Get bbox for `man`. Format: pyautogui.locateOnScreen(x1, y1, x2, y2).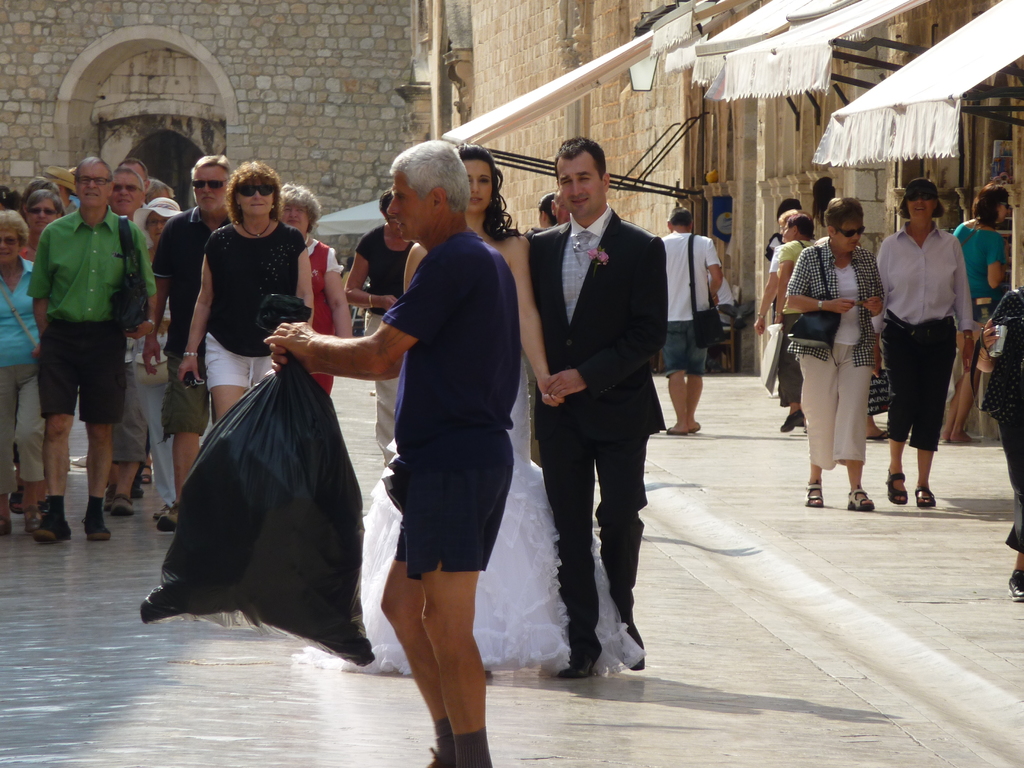
pyautogui.locateOnScreen(521, 187, 585, 254).
